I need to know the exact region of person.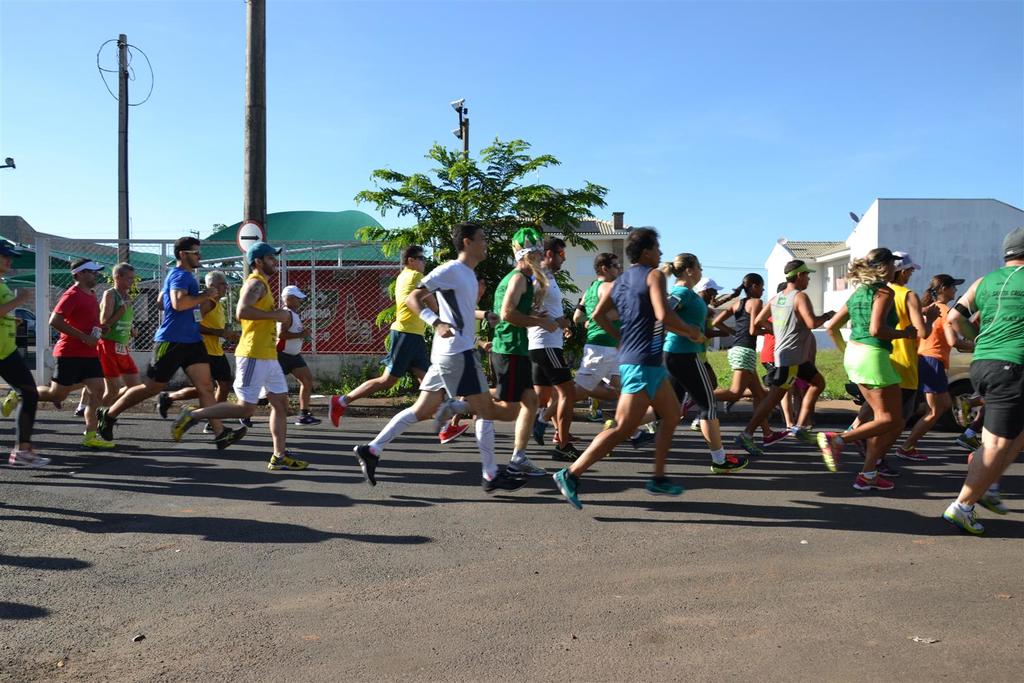
Region: [221, 243, 295, 458].
